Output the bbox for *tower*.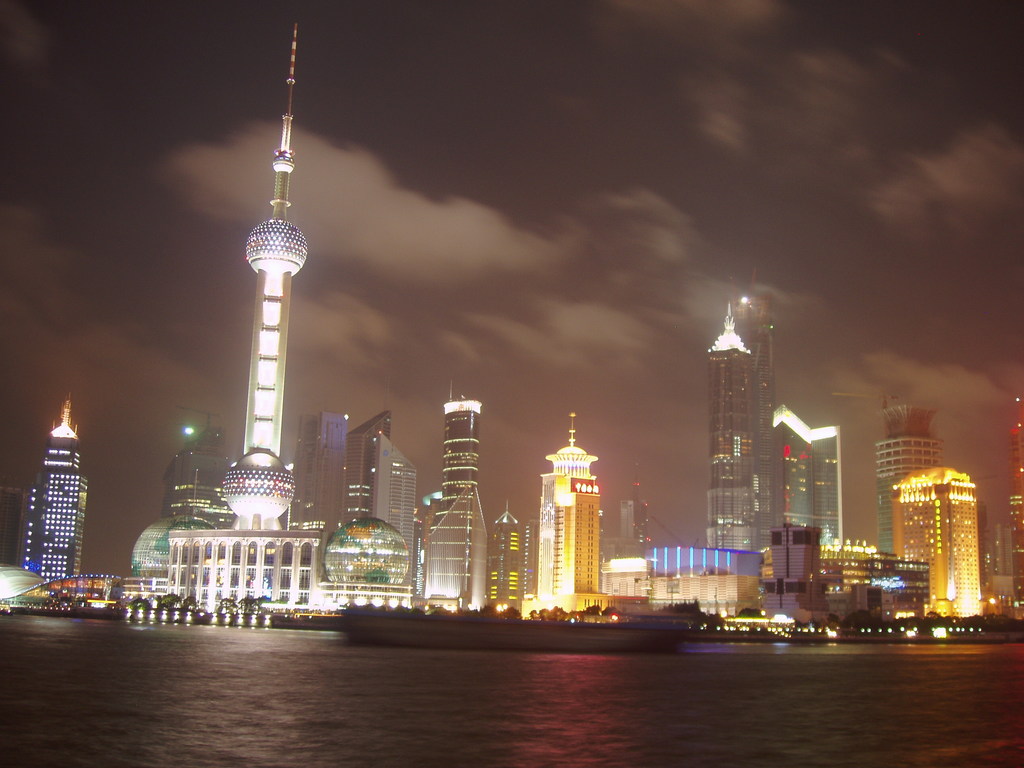
(19,396,96,595).
